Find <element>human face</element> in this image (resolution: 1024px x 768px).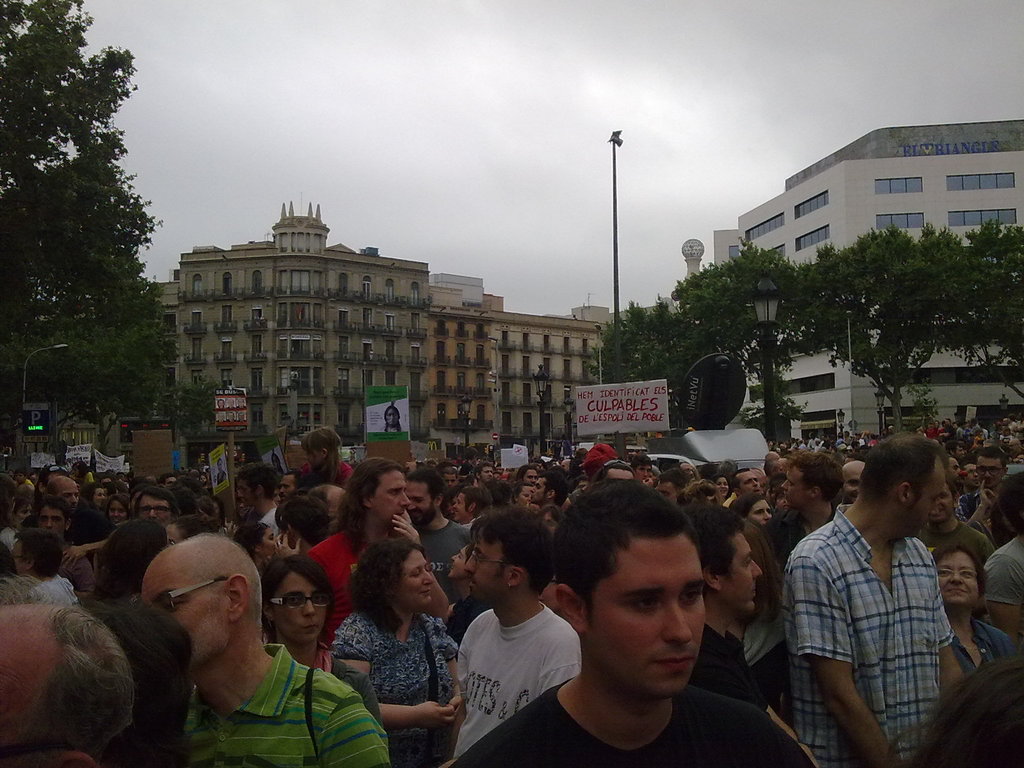
select_region(717, 476, 728, 499).
